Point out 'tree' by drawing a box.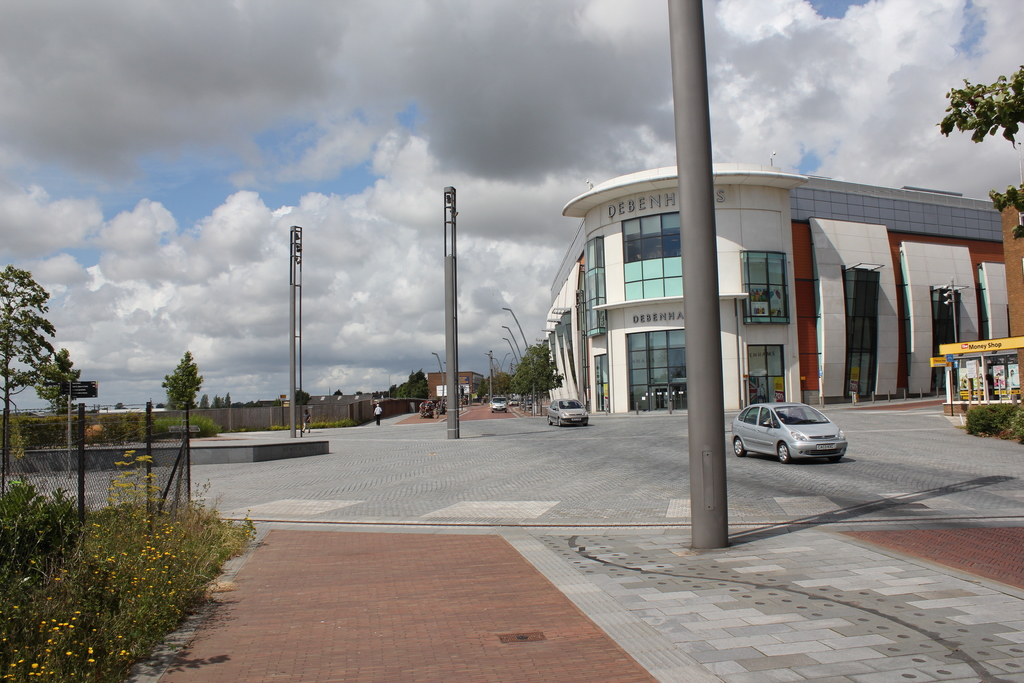
l=37, t=345, r=81, b=416.
